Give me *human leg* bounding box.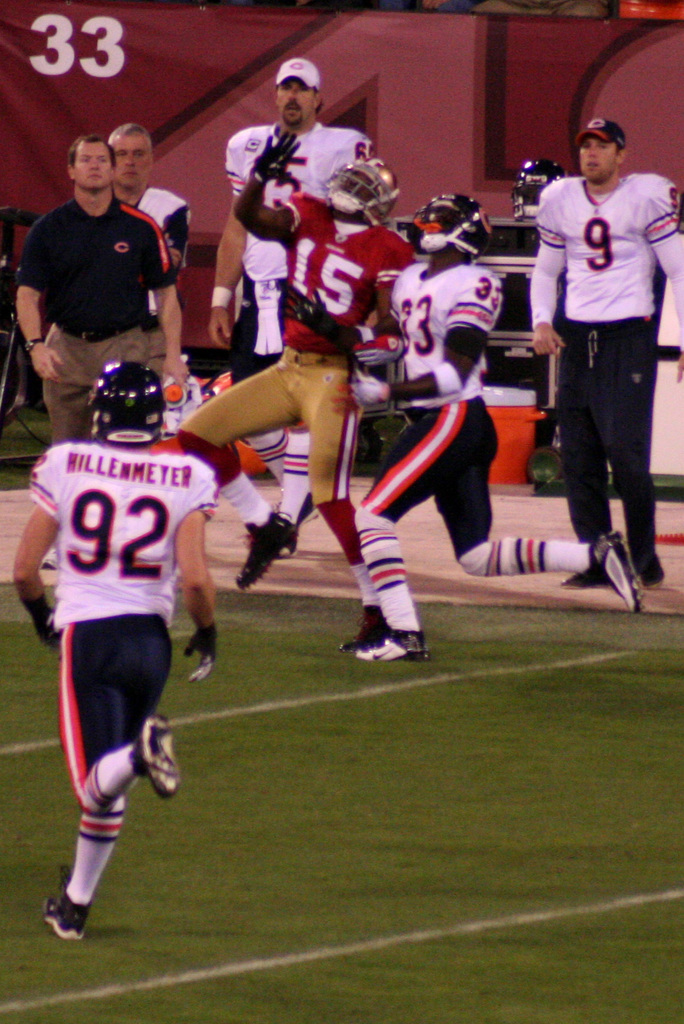
{"left": 587, "top": 310, "right": 658, "bottom": 581}.
